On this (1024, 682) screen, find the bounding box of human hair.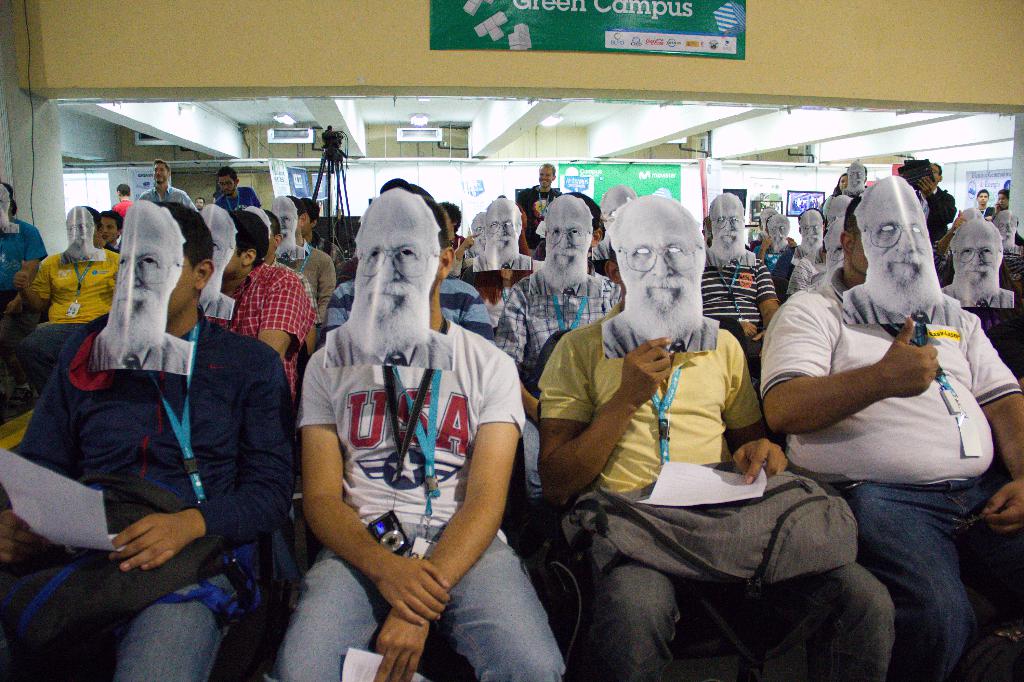
Bounding box: pyautogui.locateOnScreen(832, 172, 849, 196).
